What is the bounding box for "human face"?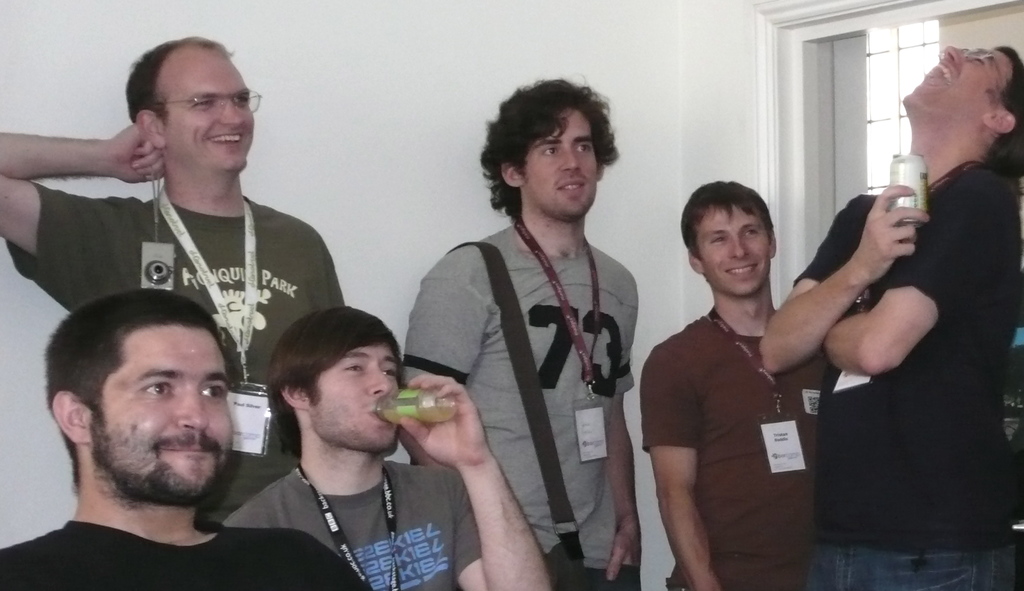
<region>524, 111, 586, 215</region>.
